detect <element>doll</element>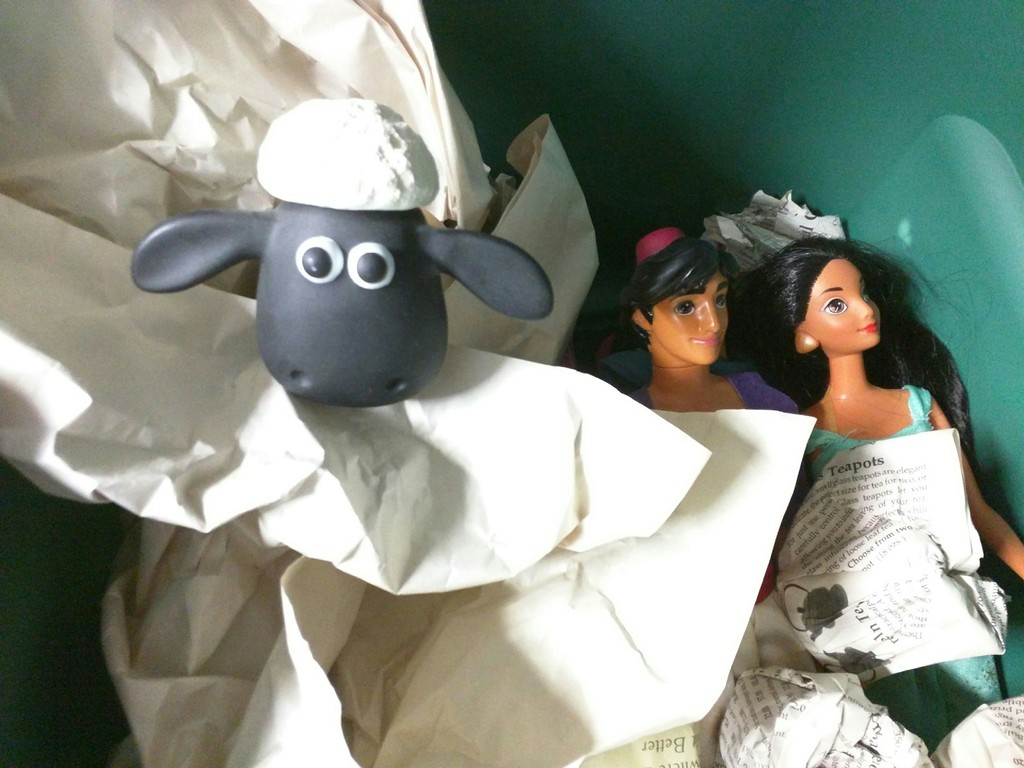
crop(722, 170, 1023, 749)
